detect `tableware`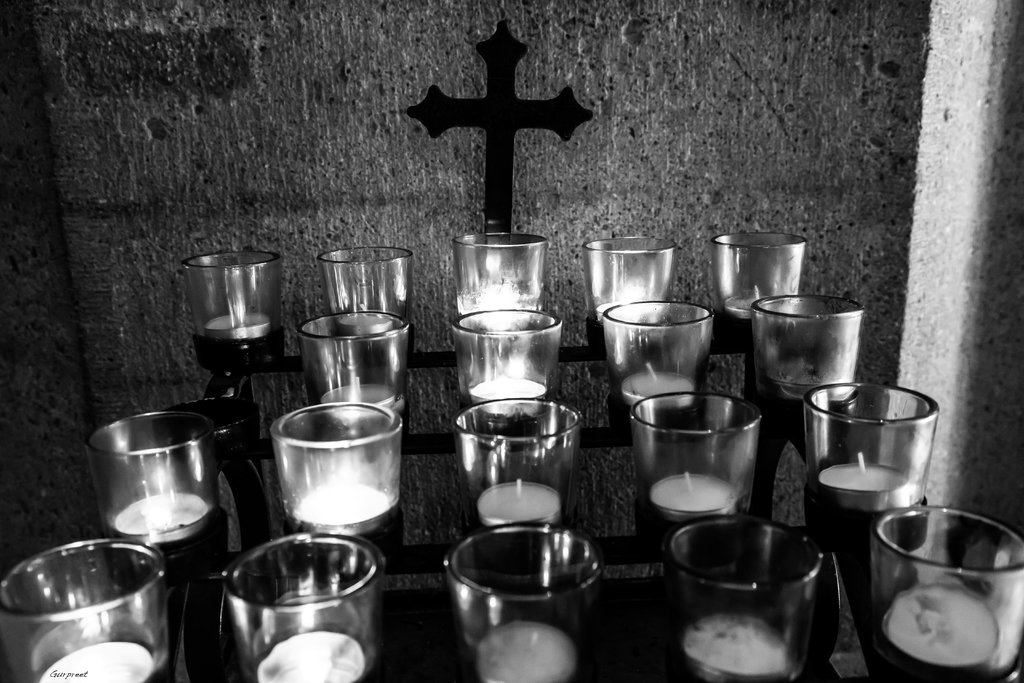
(745,283,863,424)
